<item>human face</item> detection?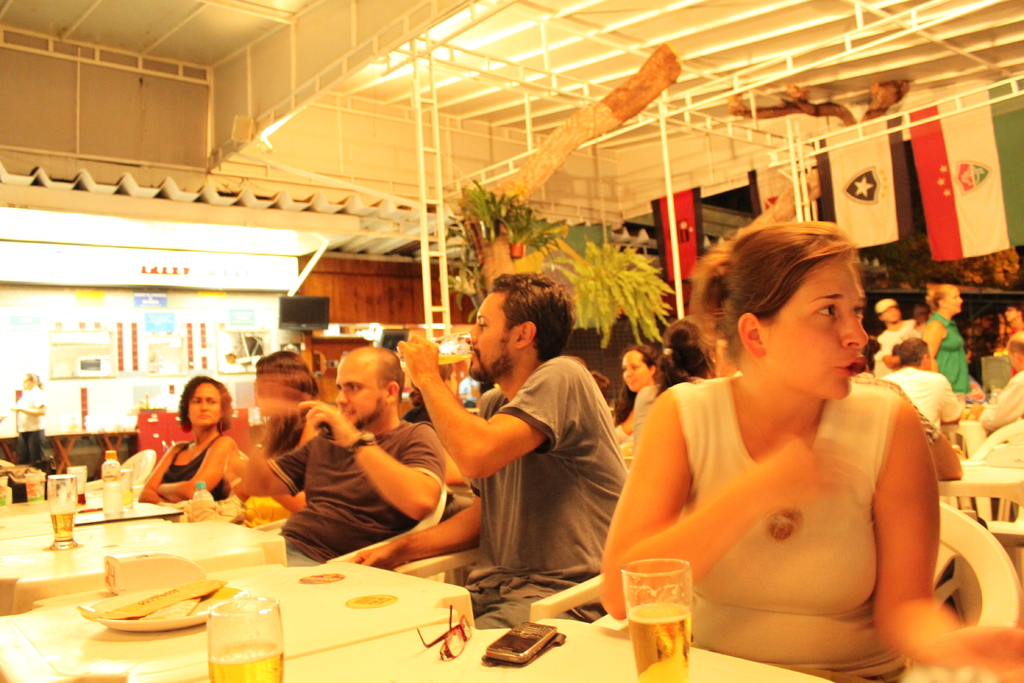
<region>886, 304, 898, 325</region>
